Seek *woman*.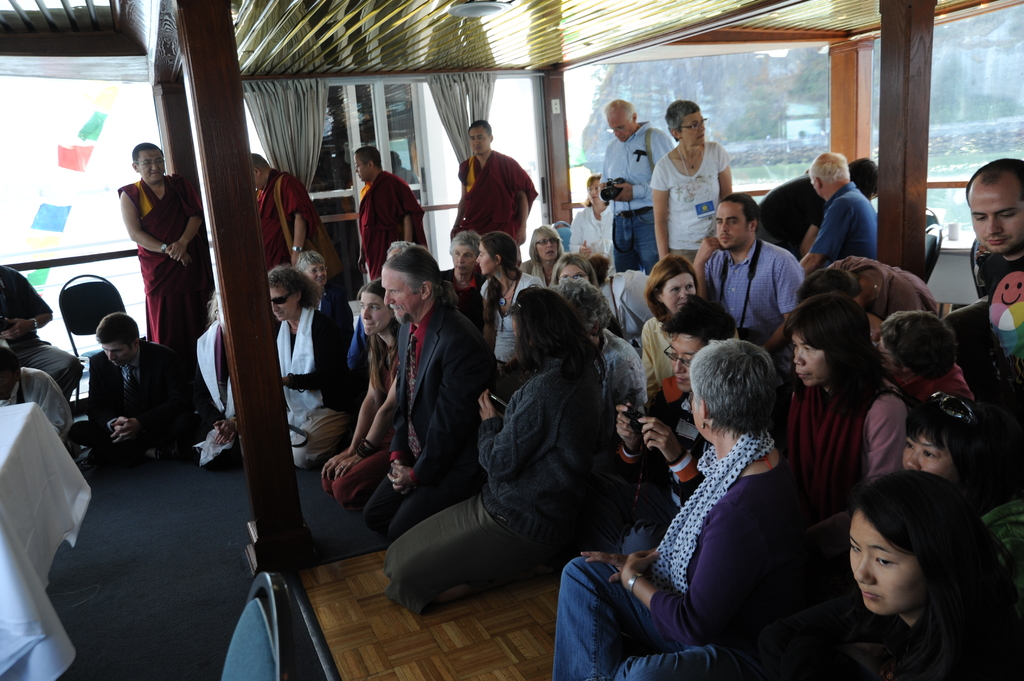
[518,226,590,295].
